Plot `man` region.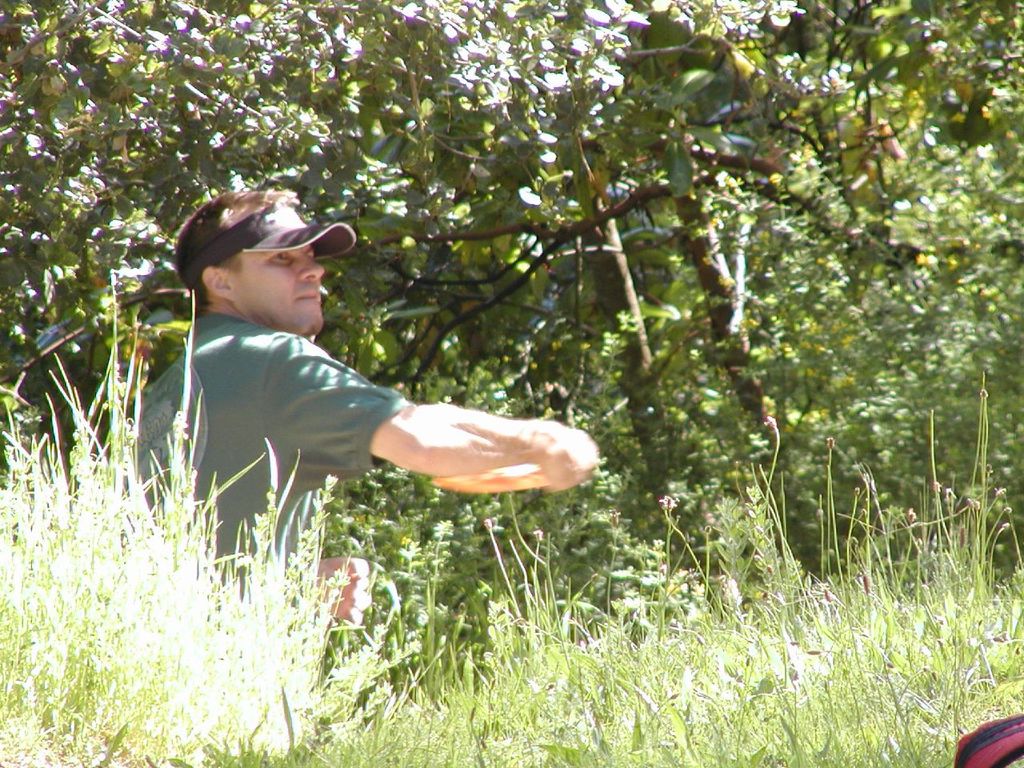
Plotted at [167,197,650,577].
